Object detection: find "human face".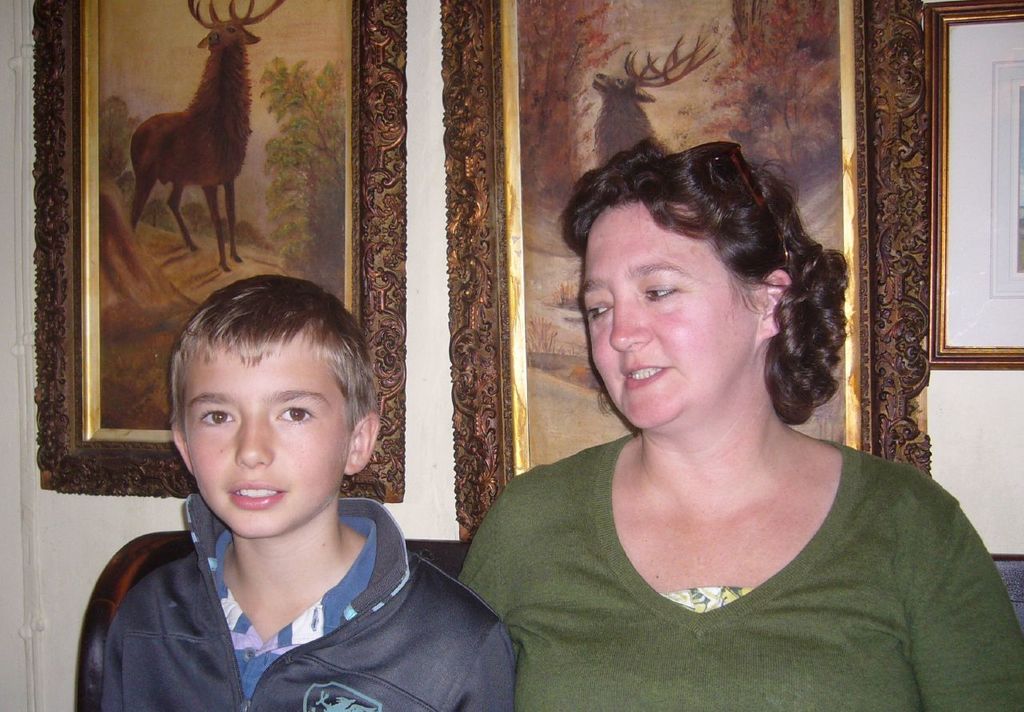
188,338,349,534.
